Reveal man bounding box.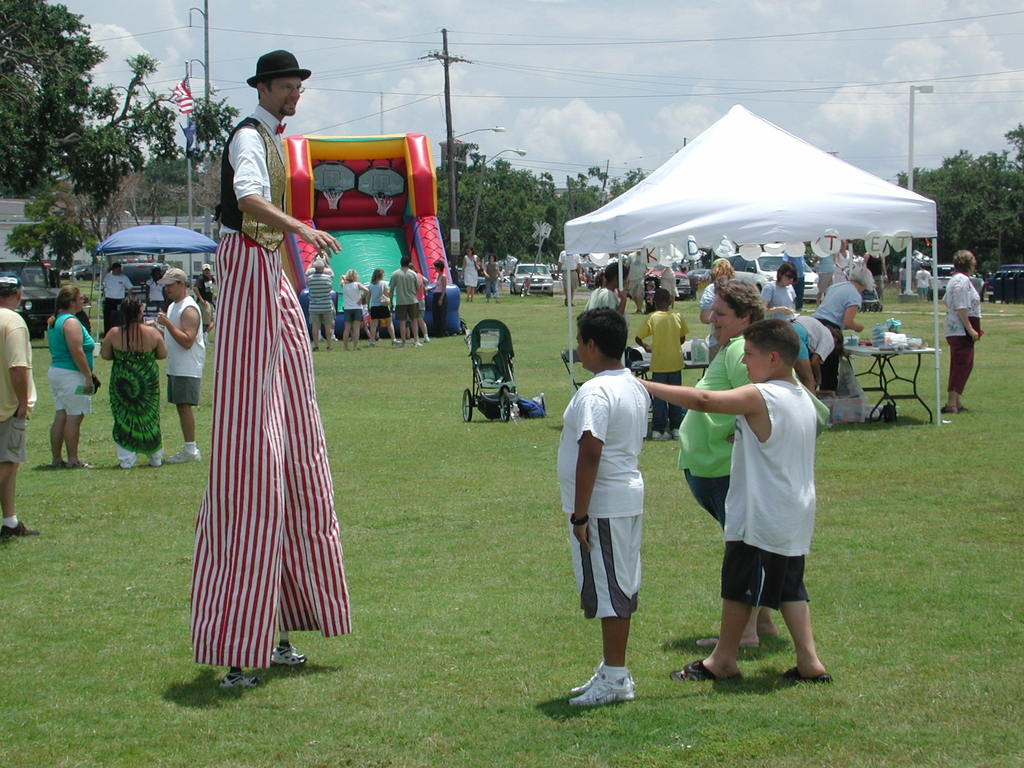
Revealed: detection(555, 246, 583, 304).
